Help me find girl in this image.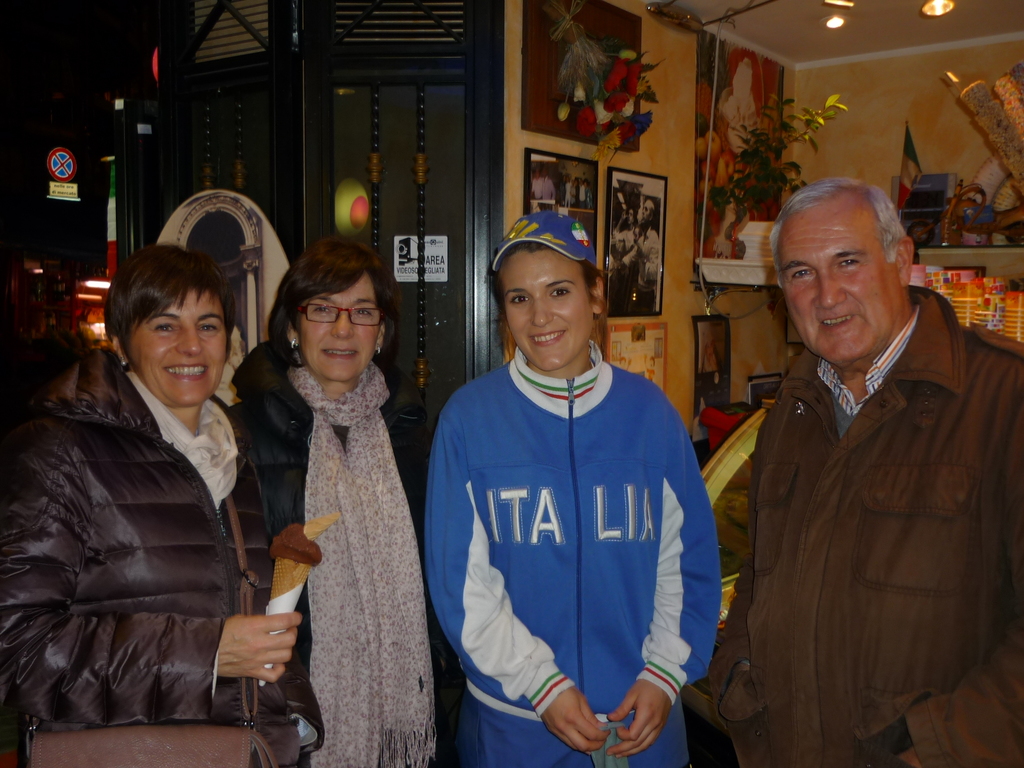
Found it: 417,205,735,767.
